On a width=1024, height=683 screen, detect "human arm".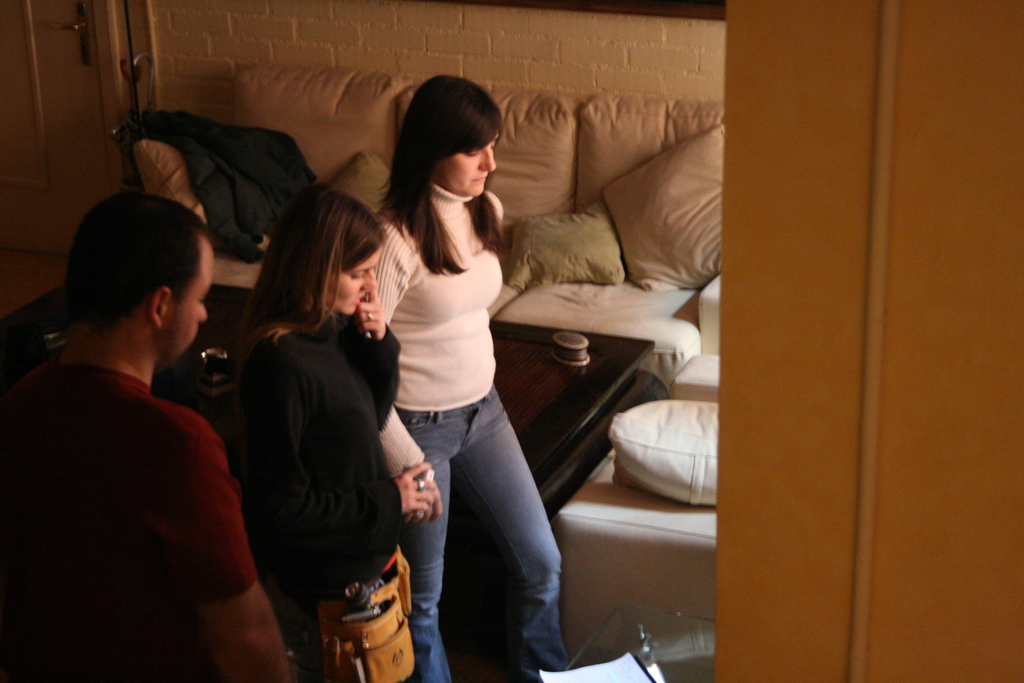
243:350:441:554.
